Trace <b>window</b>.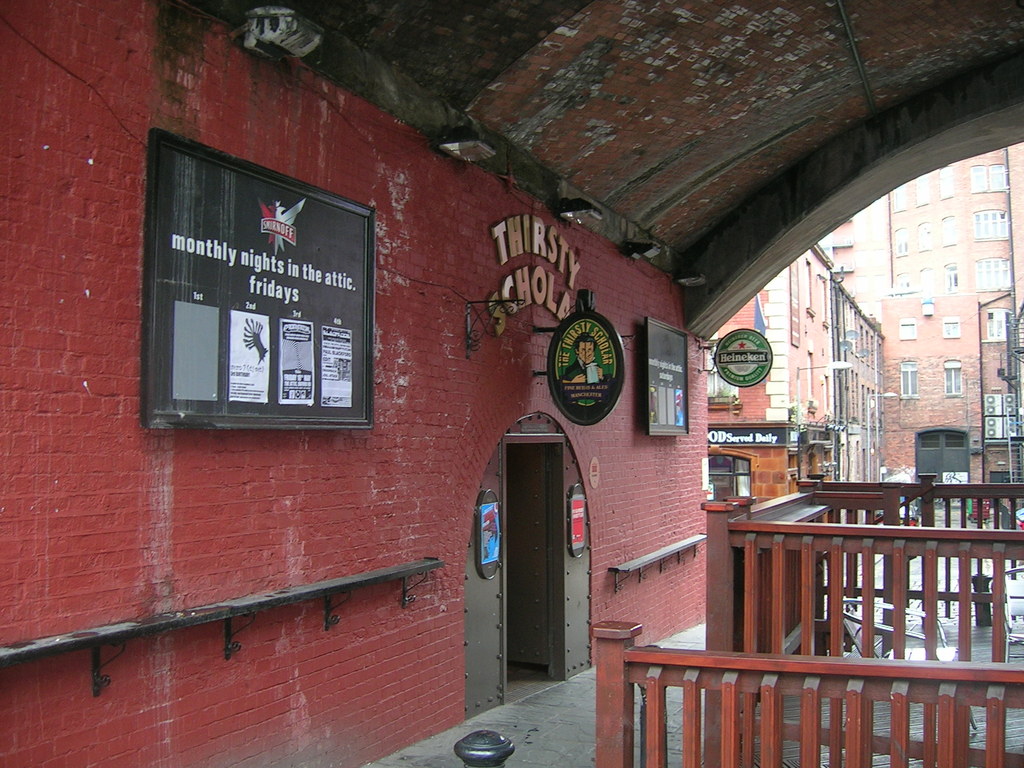
Traced to 898,360,920,399.
